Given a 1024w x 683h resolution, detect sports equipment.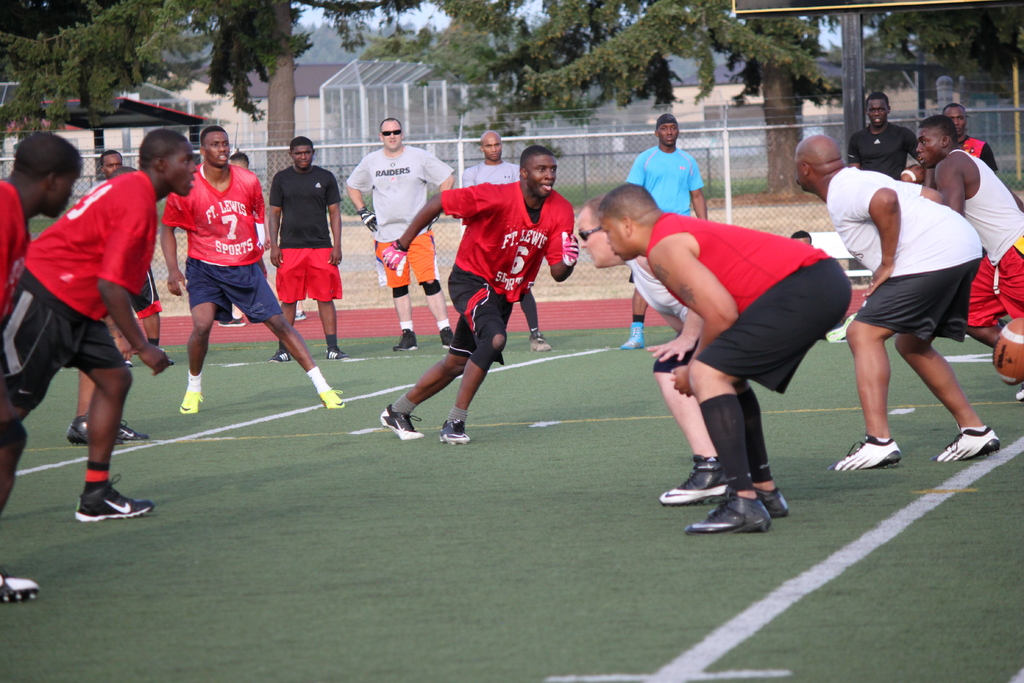
<region>993, 319, 1023, 386</region>.
